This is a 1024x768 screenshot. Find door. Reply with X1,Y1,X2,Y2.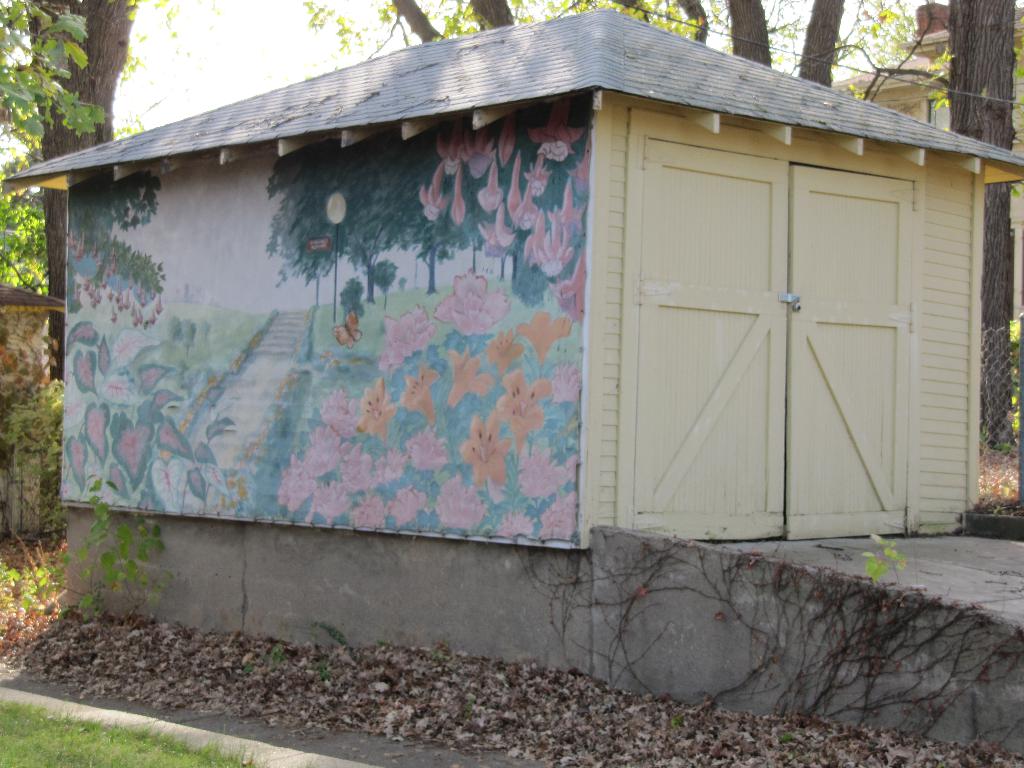
624,100,920,544.
